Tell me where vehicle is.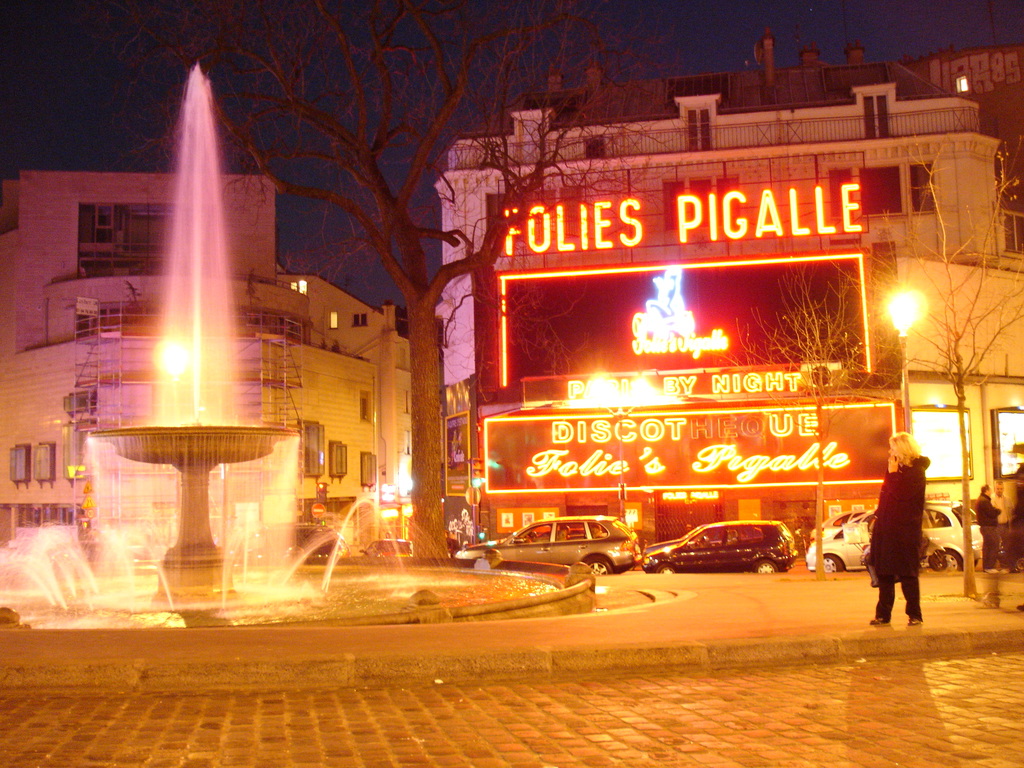
vehicle is at 470:506:642:582.
